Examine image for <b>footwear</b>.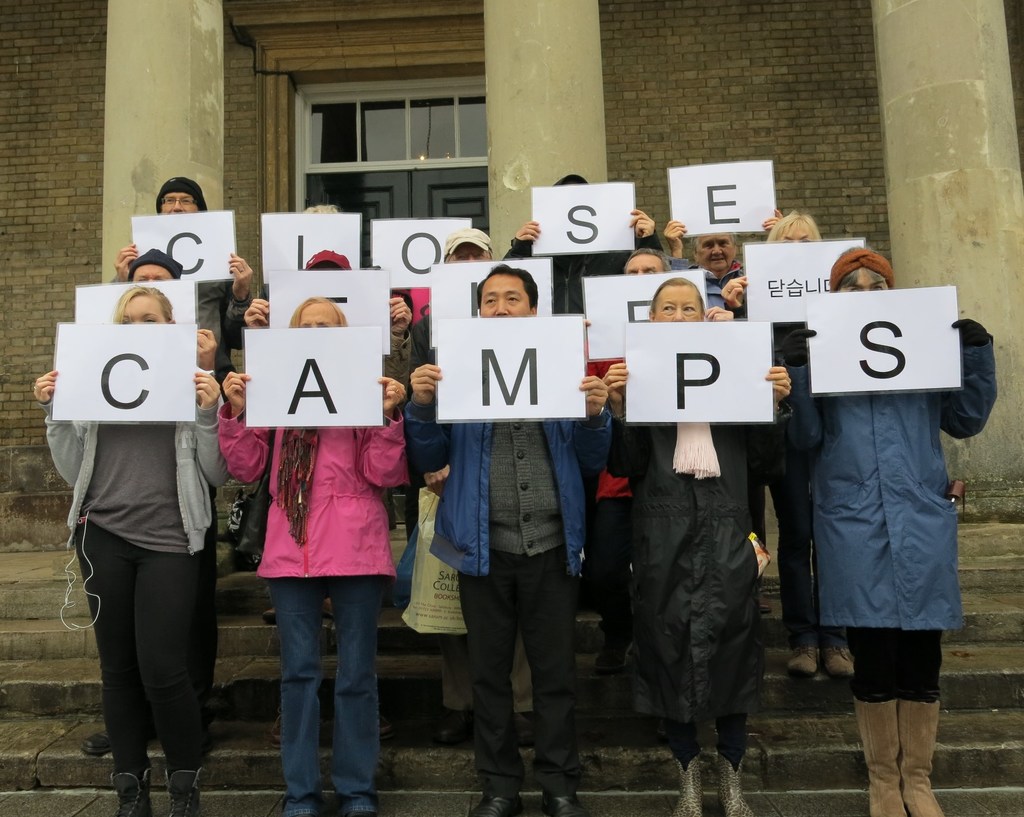
Examination result: box(466, 789, 522, 816).
